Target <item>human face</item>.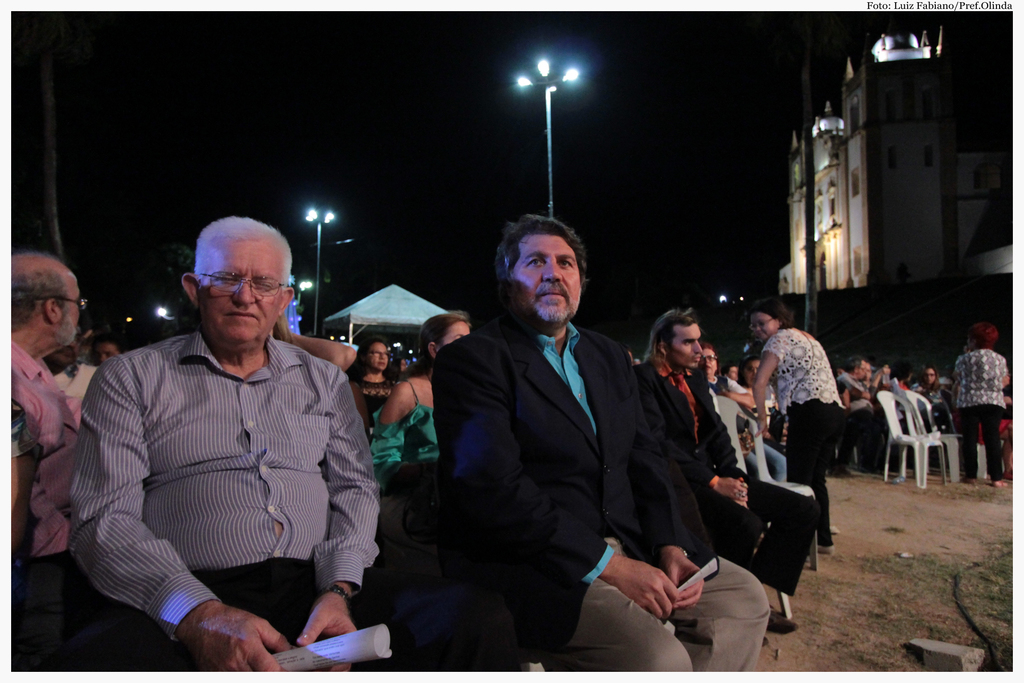
Target region: {"left": 60, "top": 276, "right": 84, "bottom": 347}.
